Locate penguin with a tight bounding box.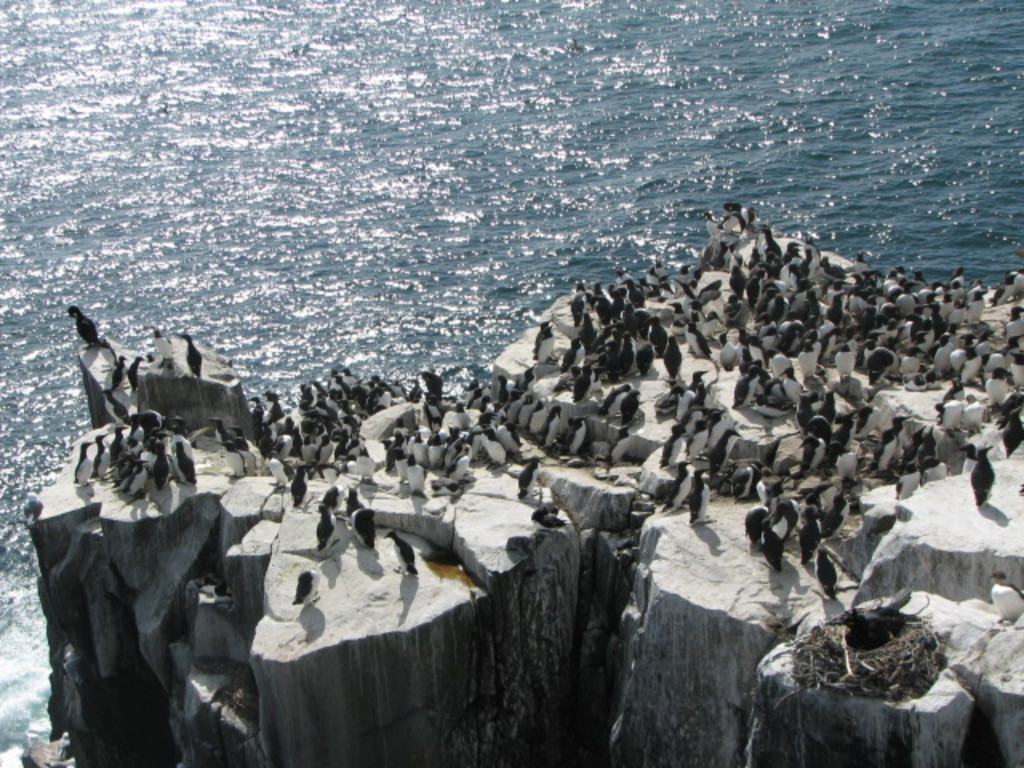
{"x1": 531, "y1": 507, "x2": 562, "y2": 525}.
